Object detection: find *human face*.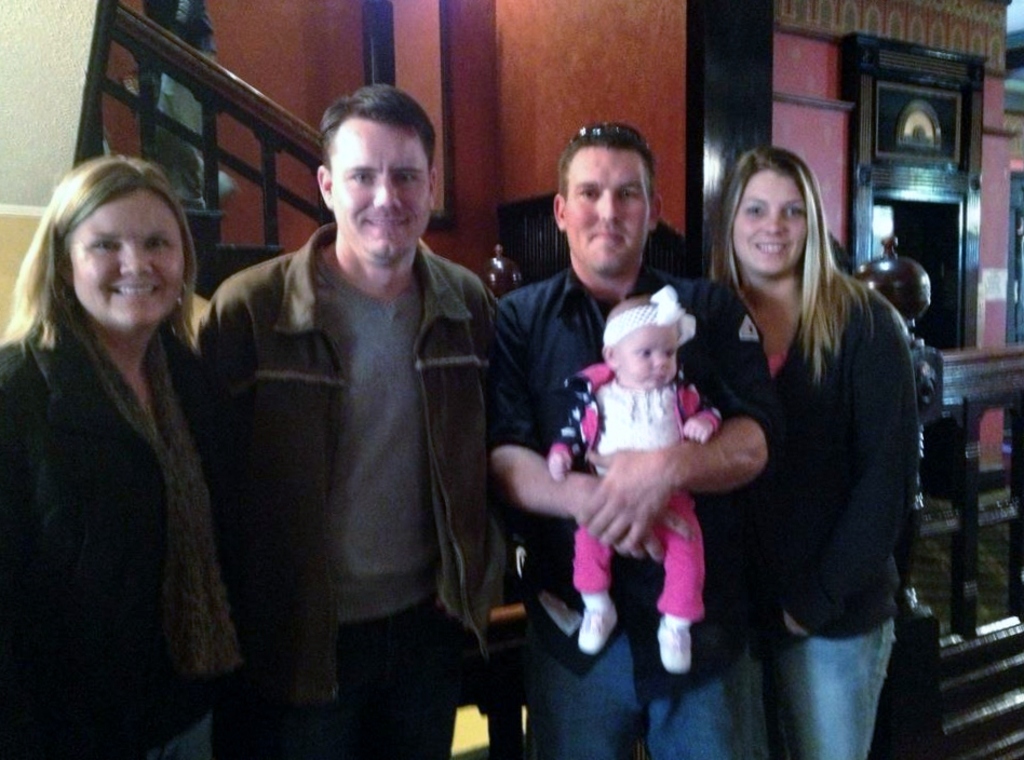
69 192 183 330.
